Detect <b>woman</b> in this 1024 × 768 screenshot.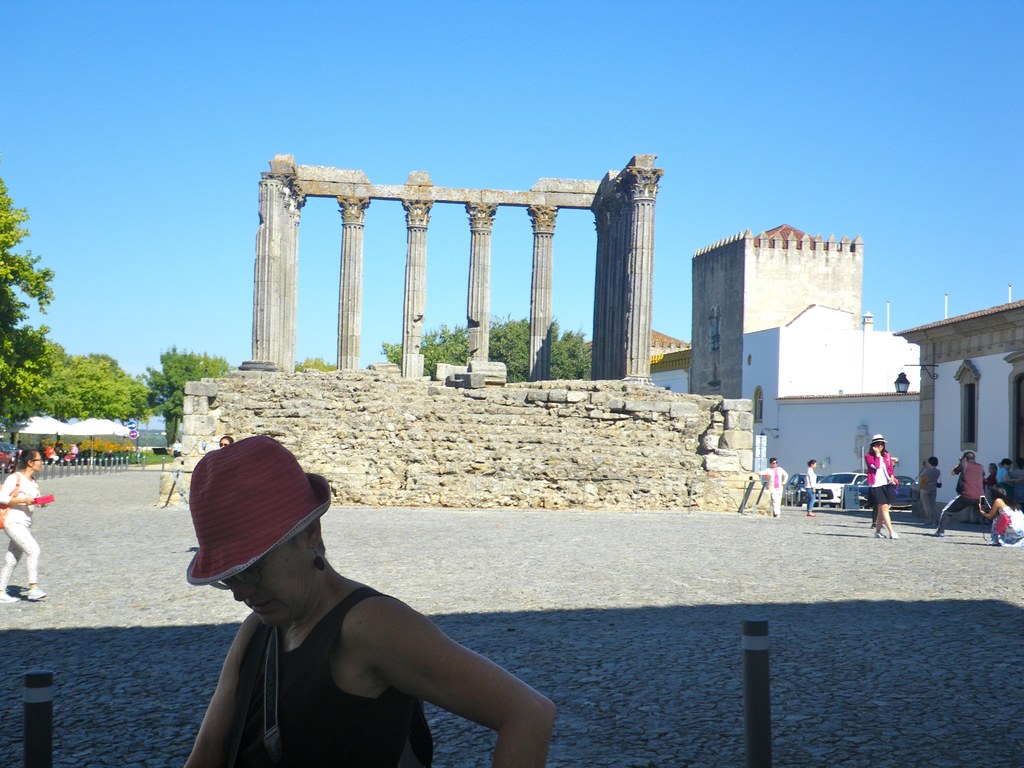
Detection: 973 483 1023 547.
